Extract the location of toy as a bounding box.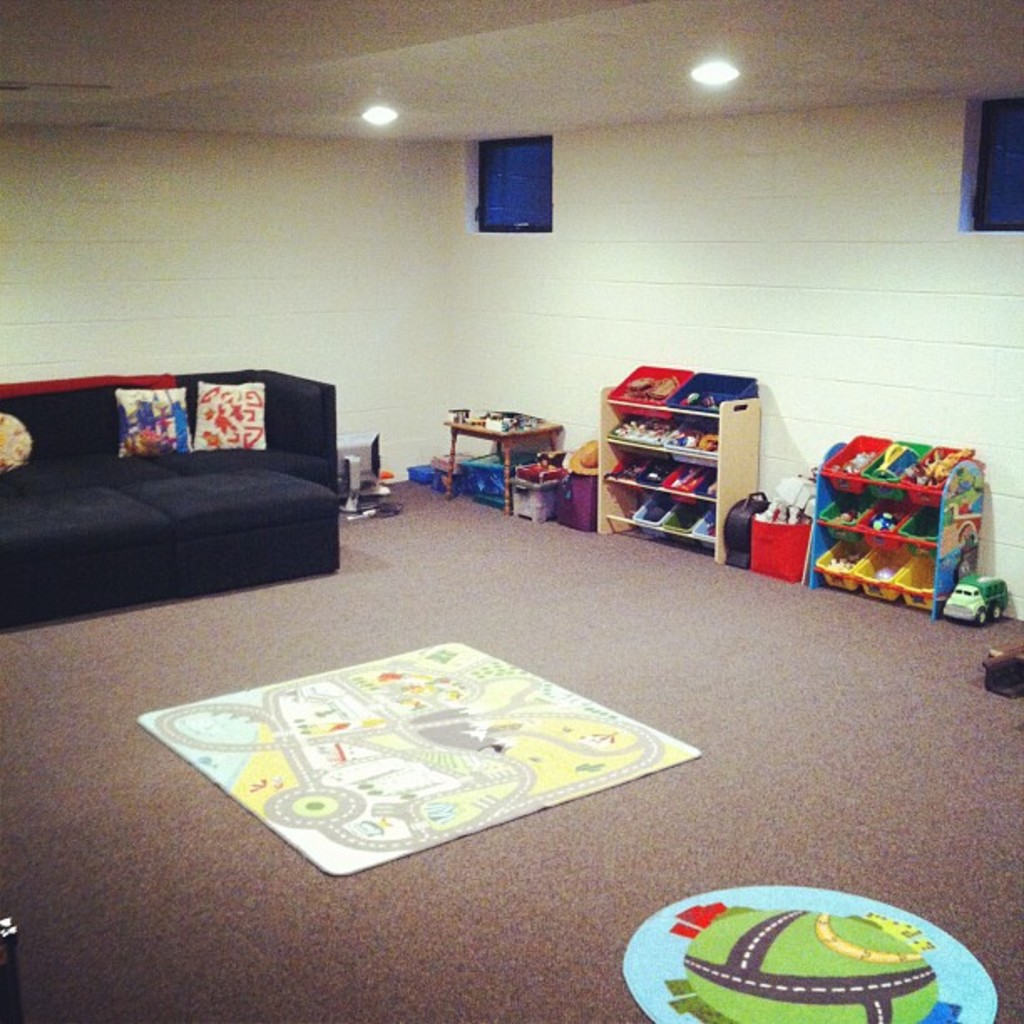
box(950, 577, 1019, 627).
